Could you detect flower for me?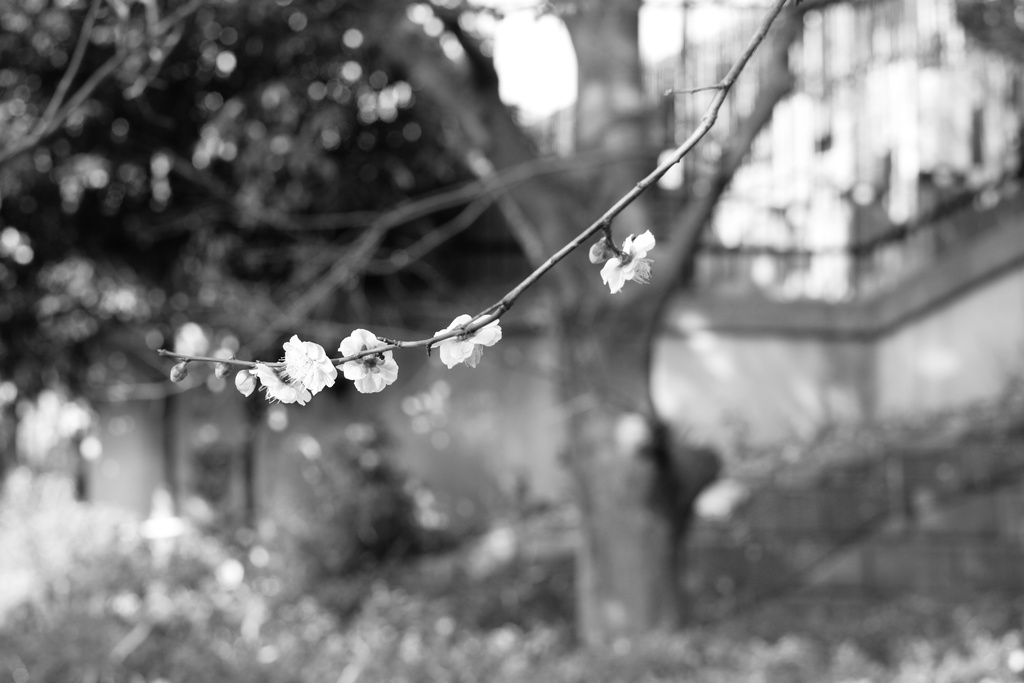
Detection result: (431, 314, 507, 366).
